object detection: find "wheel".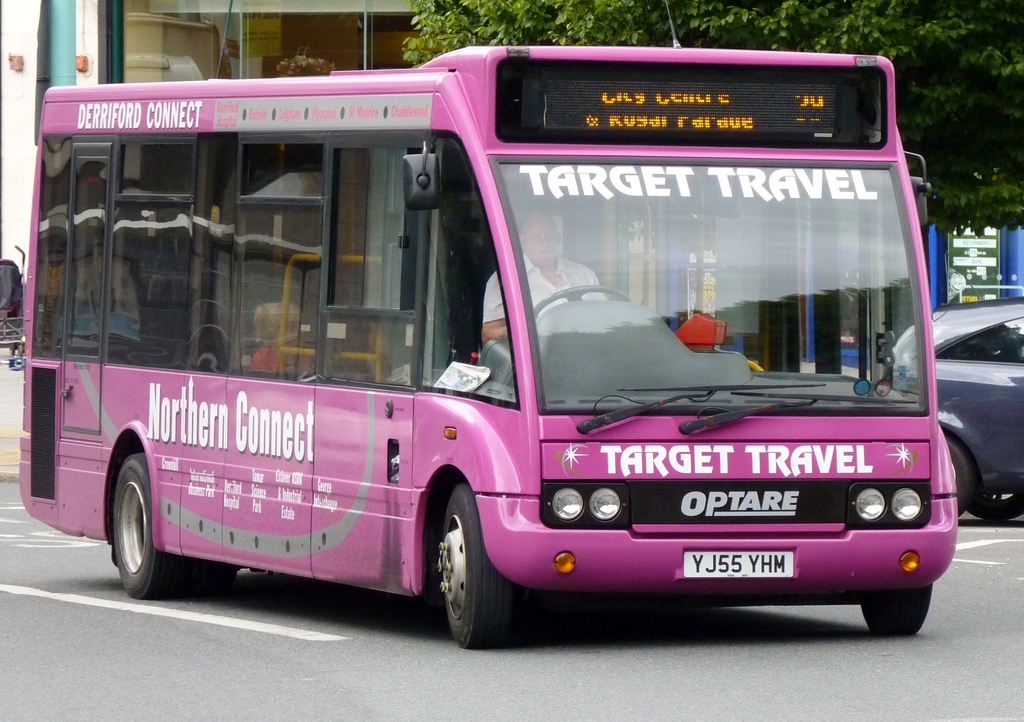
pyautogui.locateOnScreen(109, 449, 230, 595).
